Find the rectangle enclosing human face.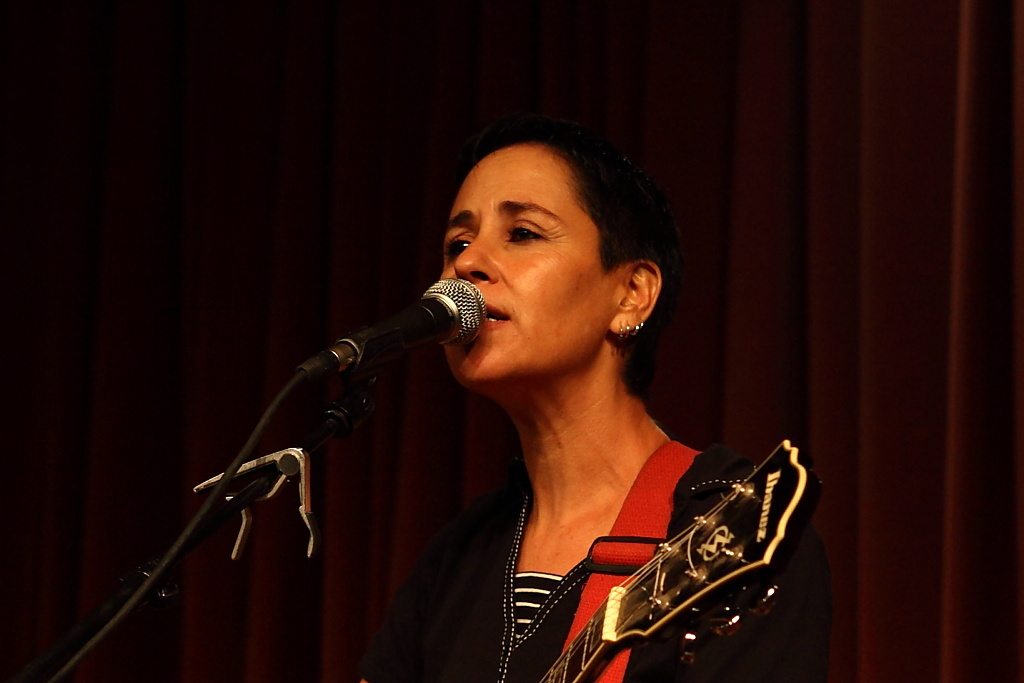
crop(439, 149, 618, 384).
